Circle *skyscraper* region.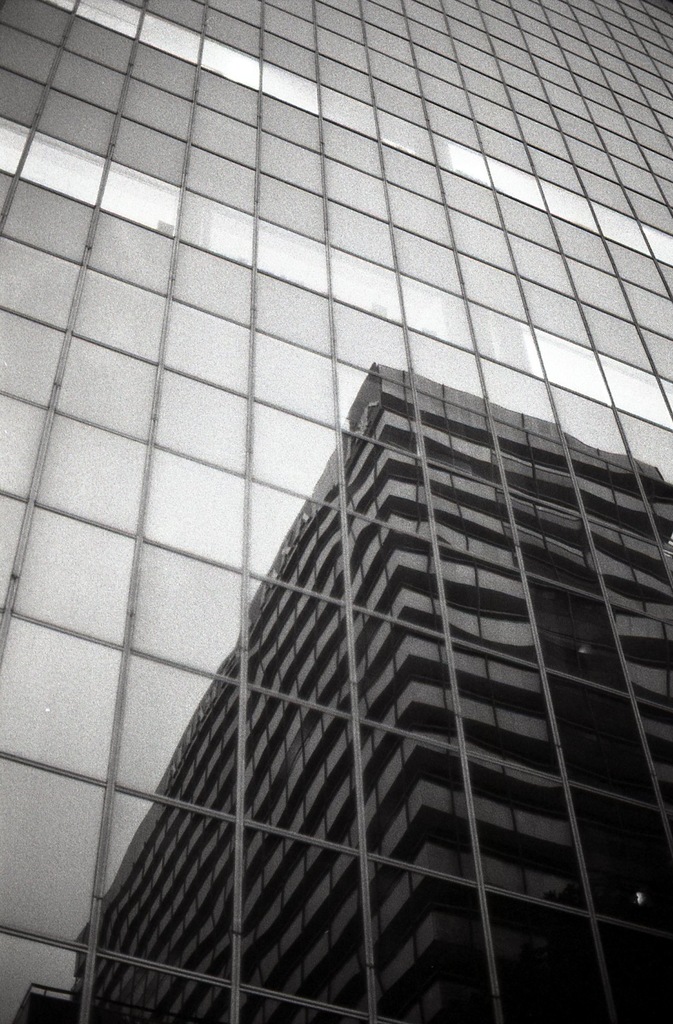
Region: [x1=0, y1=12, x2=672, y2=1023].
